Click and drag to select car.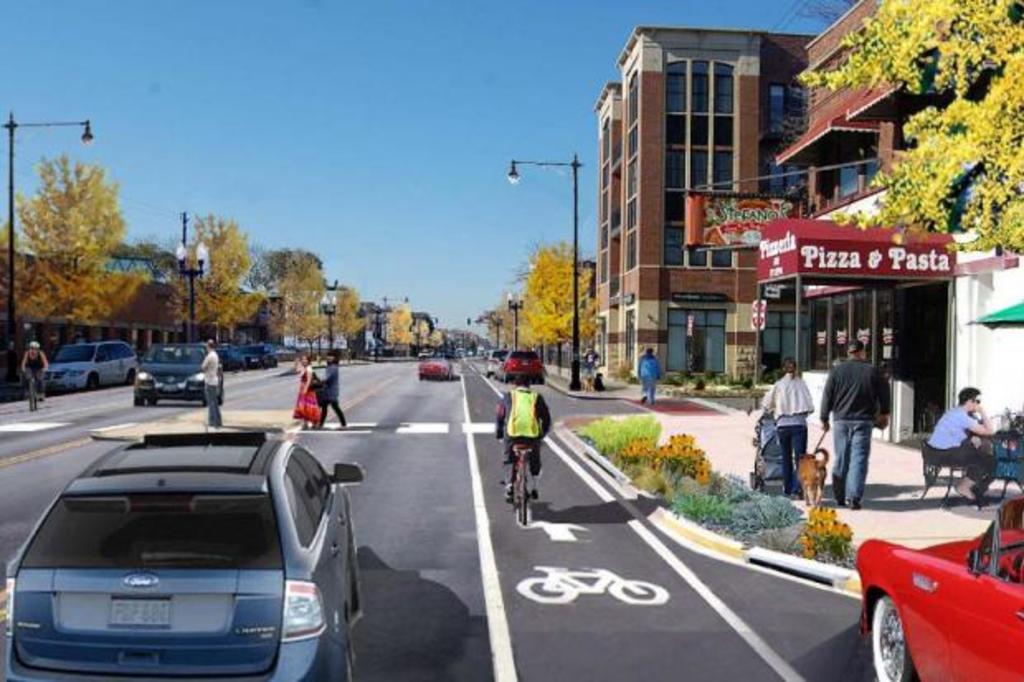
Selection: <bbox>500, 347, 543, 388</bbox>.
